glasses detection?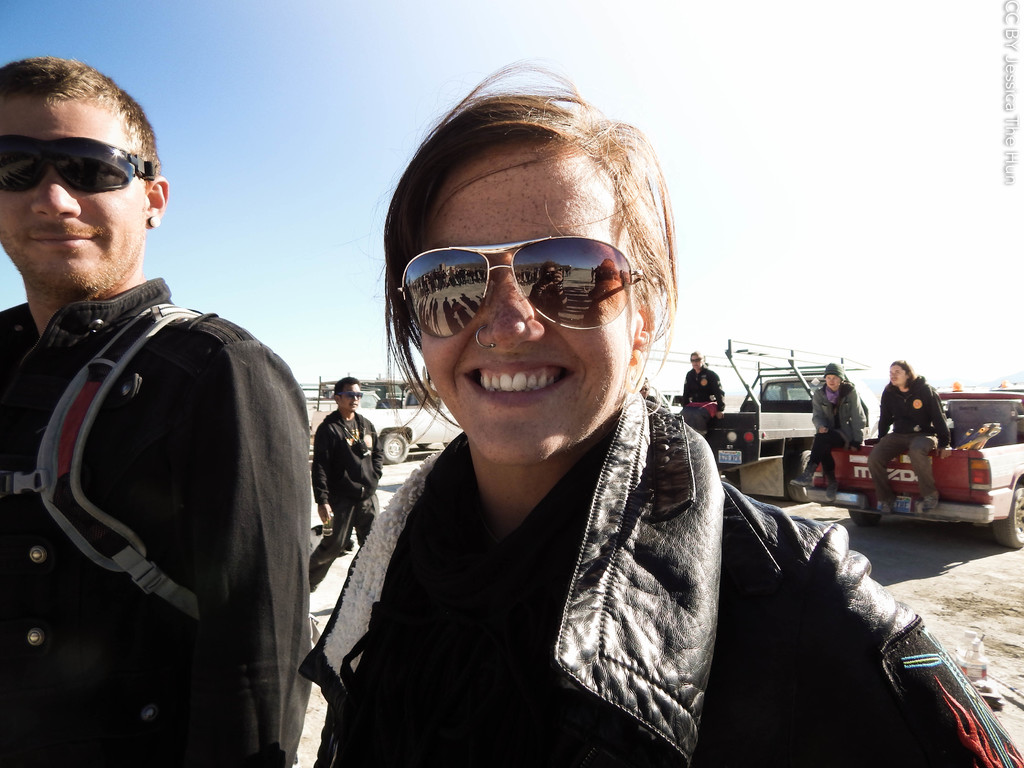
pyautogui.locateOnScreen(0, 135, 148, 195)
